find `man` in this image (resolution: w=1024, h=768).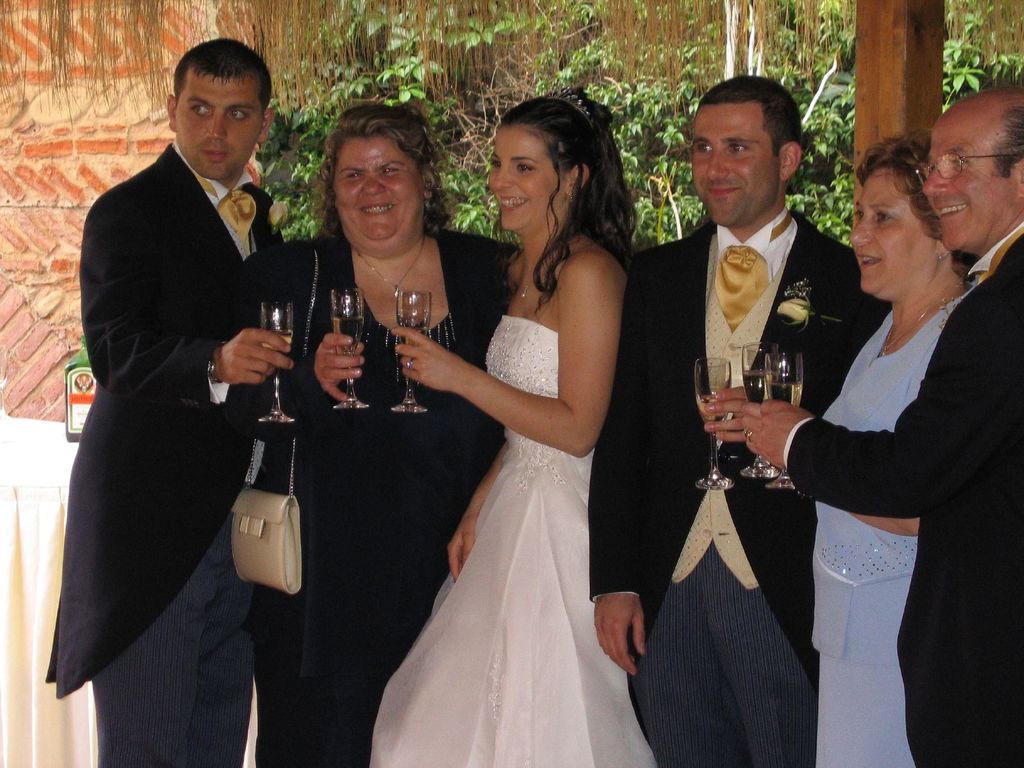
740,89,1023,767.
